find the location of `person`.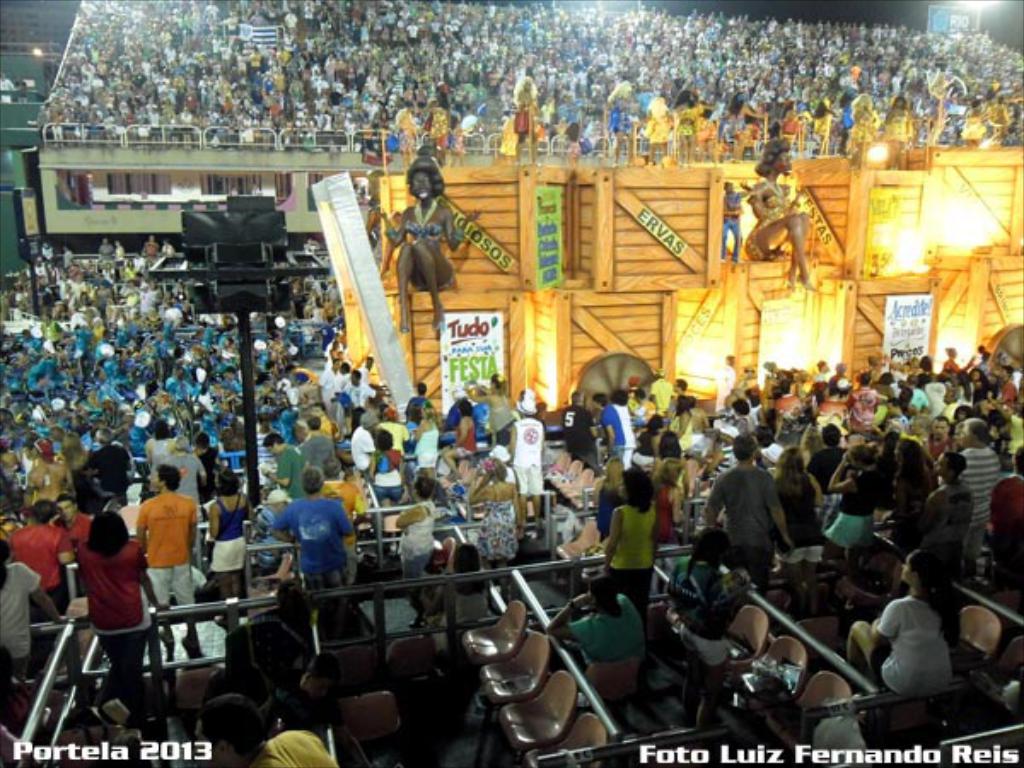
Location: box(744, 140, 819, 287).
